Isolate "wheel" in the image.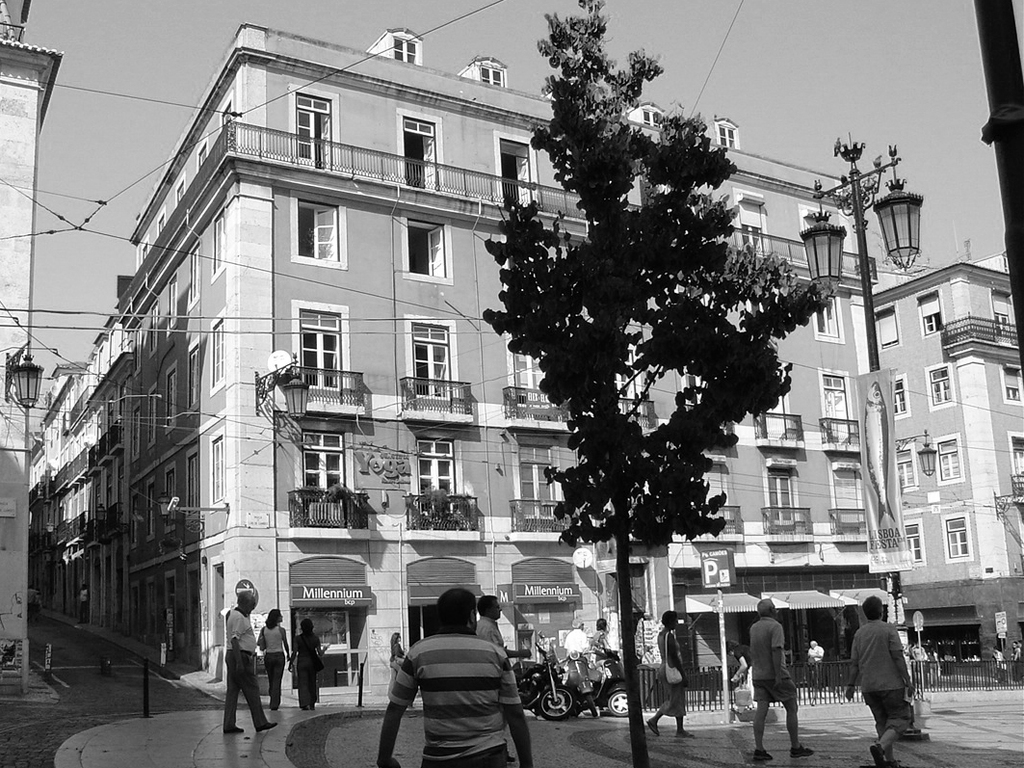
Isolated region: bbox=(602, 682, 633, 719).
